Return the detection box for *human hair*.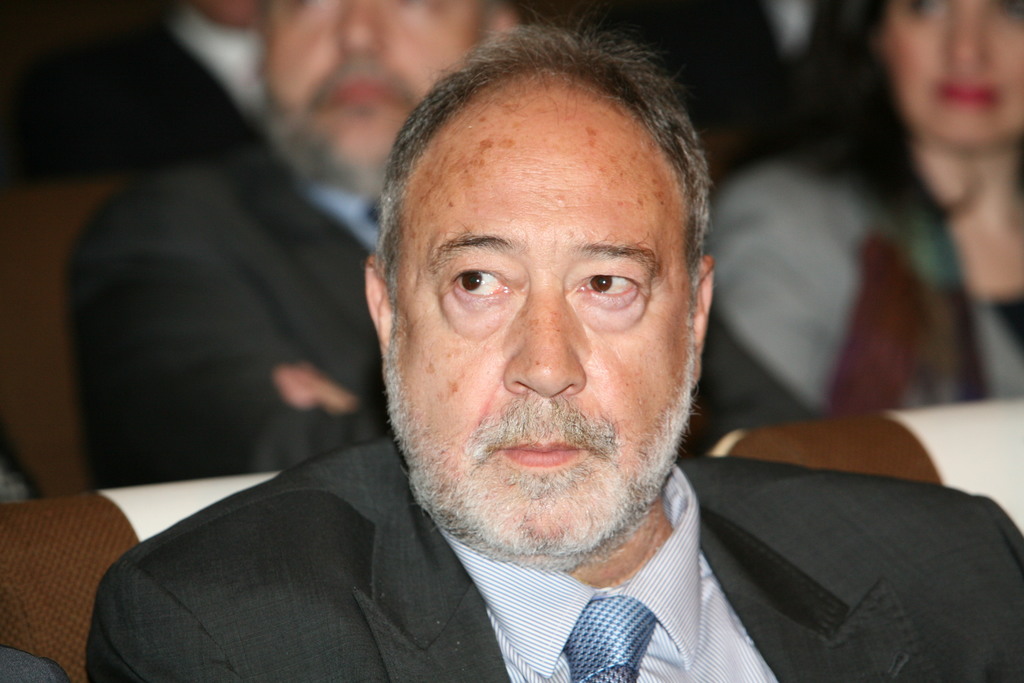
box=[726, 0, 984, 226].
